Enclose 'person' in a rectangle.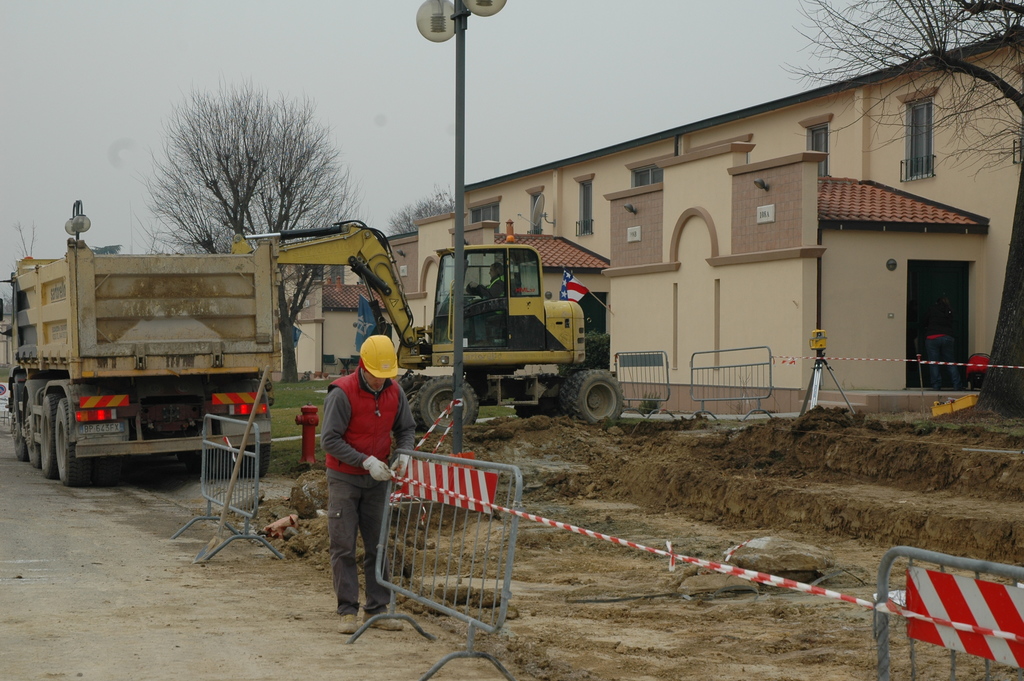
rect(319, 334, 420, 633).
